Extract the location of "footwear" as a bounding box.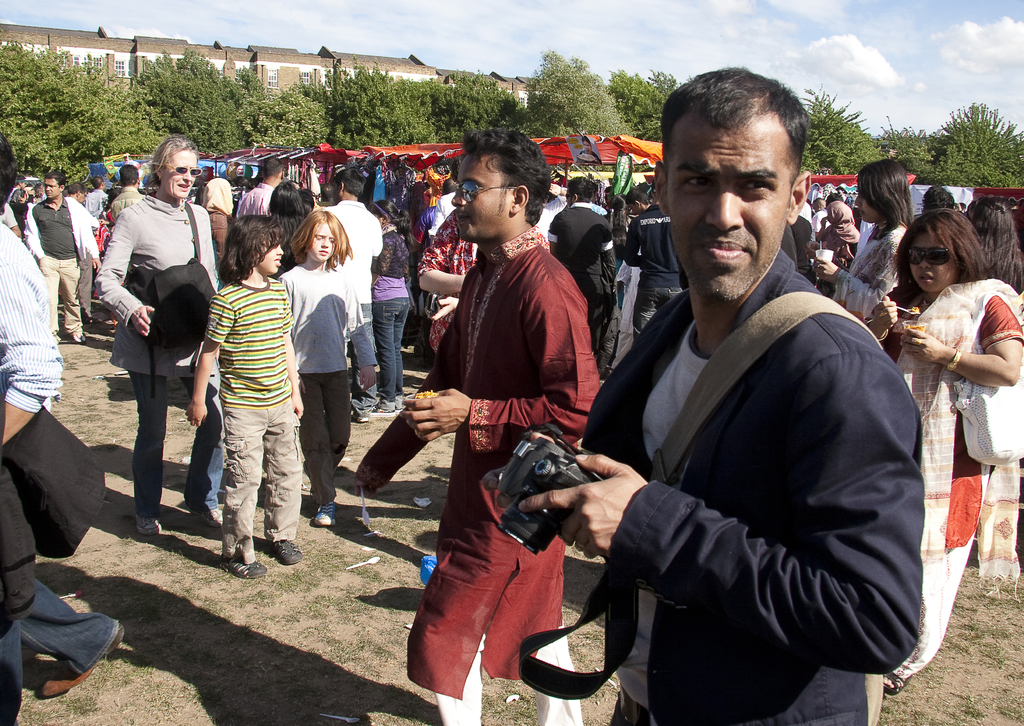
<box>392,397,406,414</box>.
